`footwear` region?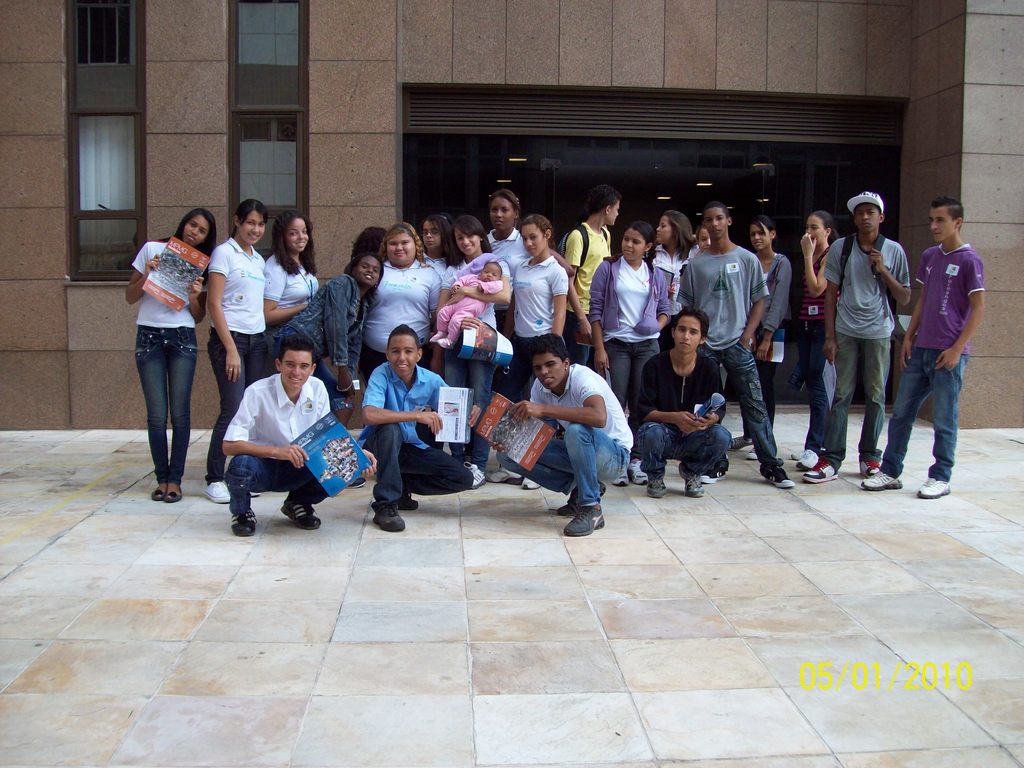
bbox(800, 458, 838, 480)
